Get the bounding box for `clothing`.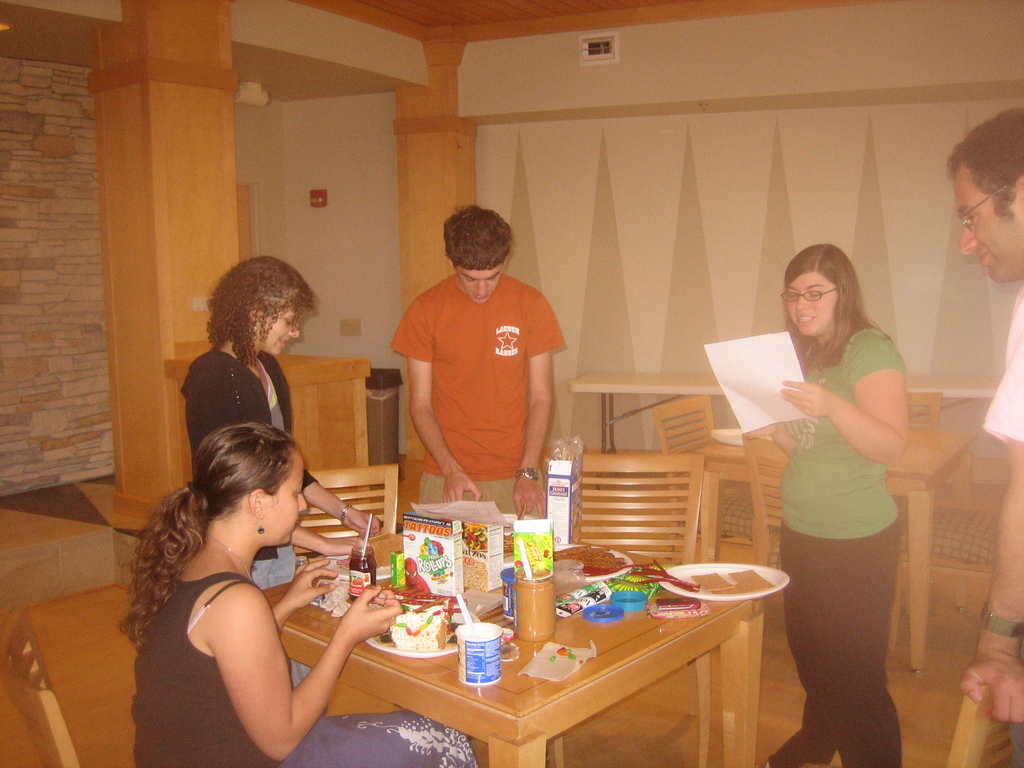
[980,282,1023,455].
